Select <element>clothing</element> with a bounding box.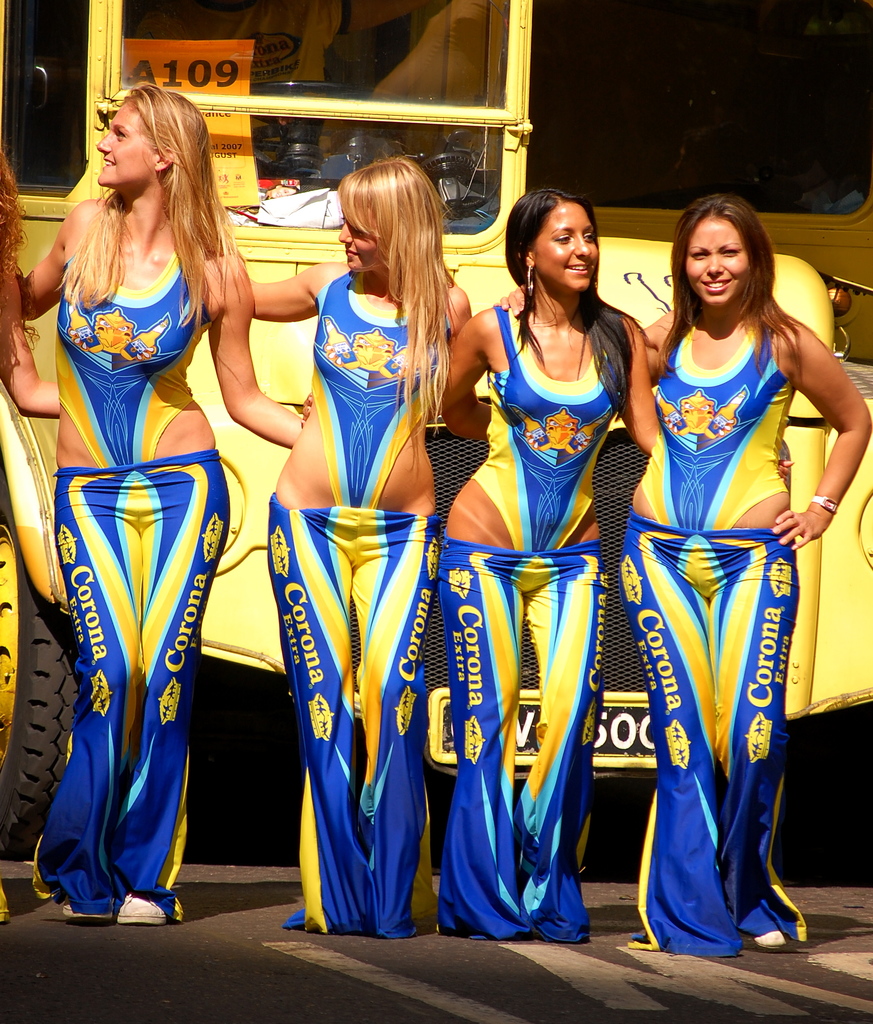
<region>623, 314, 804, 952</region>.
